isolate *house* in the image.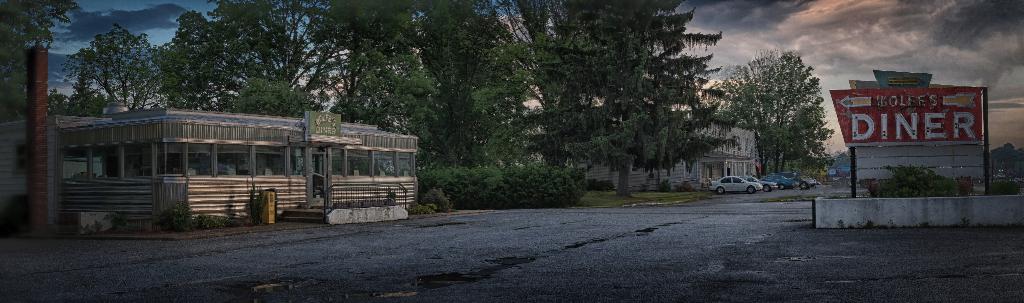
Isolated region: (0,45,420,224).
